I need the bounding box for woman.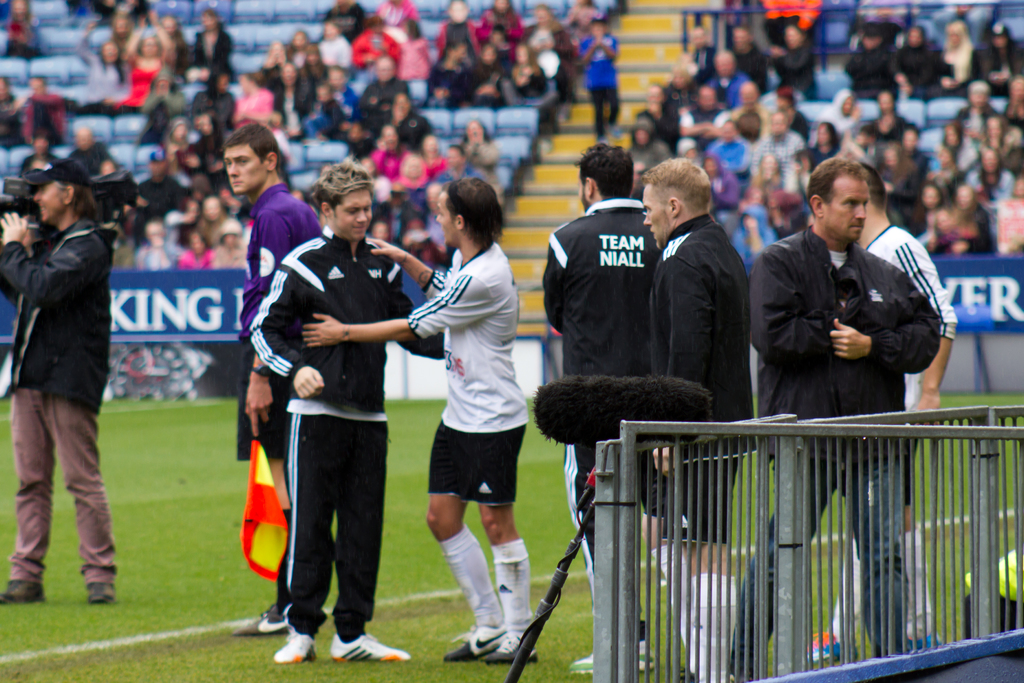
Here it is: bbox=(367, 126, 411, 186).
